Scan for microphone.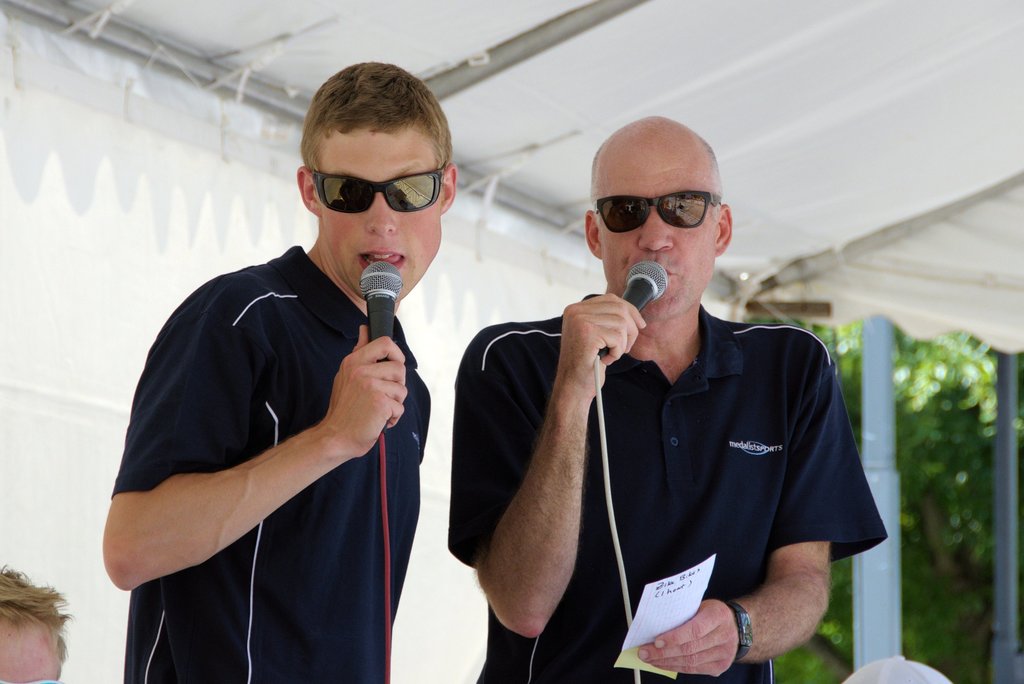
Scan result: BBox(362, 260, 404, 362).
